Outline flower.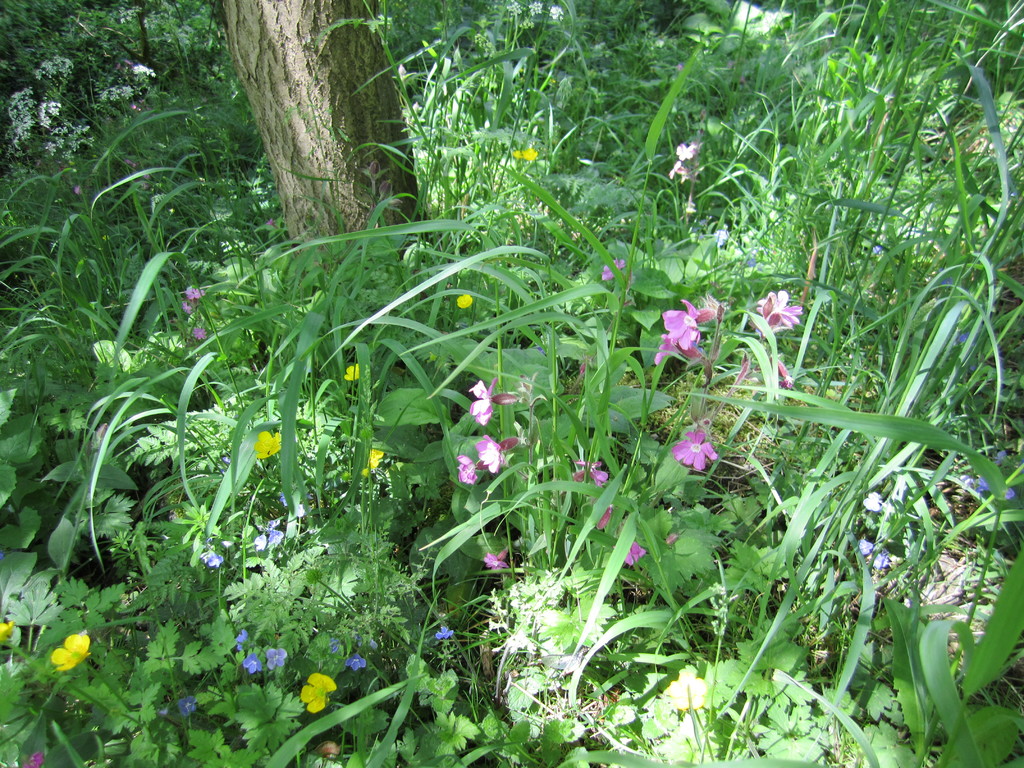
Outline: box=[236, 628, 253, 653].
